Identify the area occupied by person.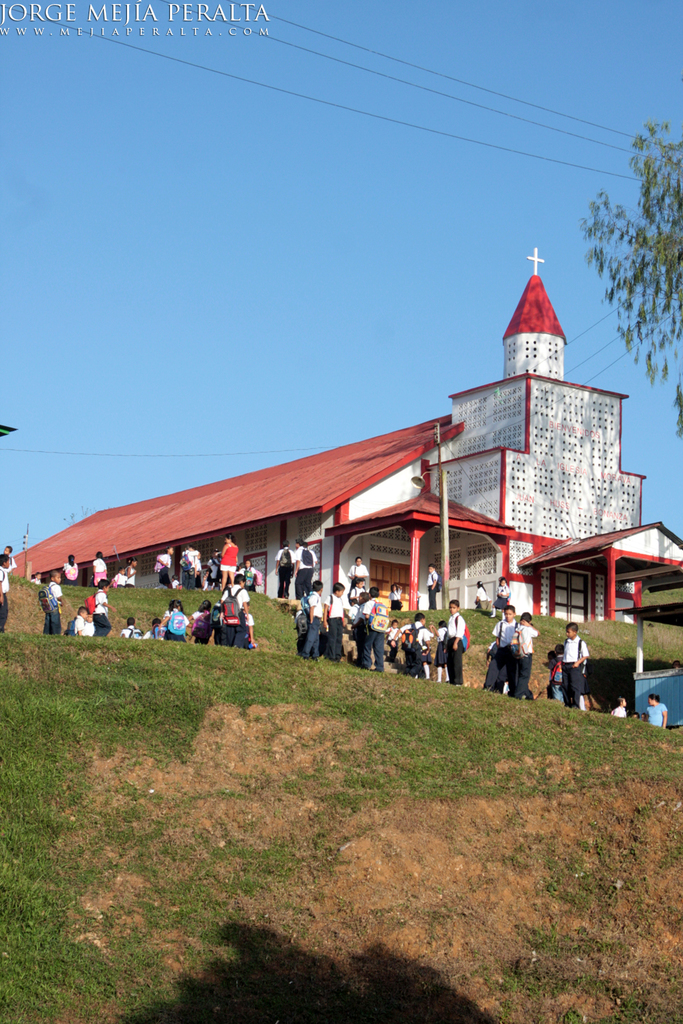
Area: region(545, 646, 568, 668).
